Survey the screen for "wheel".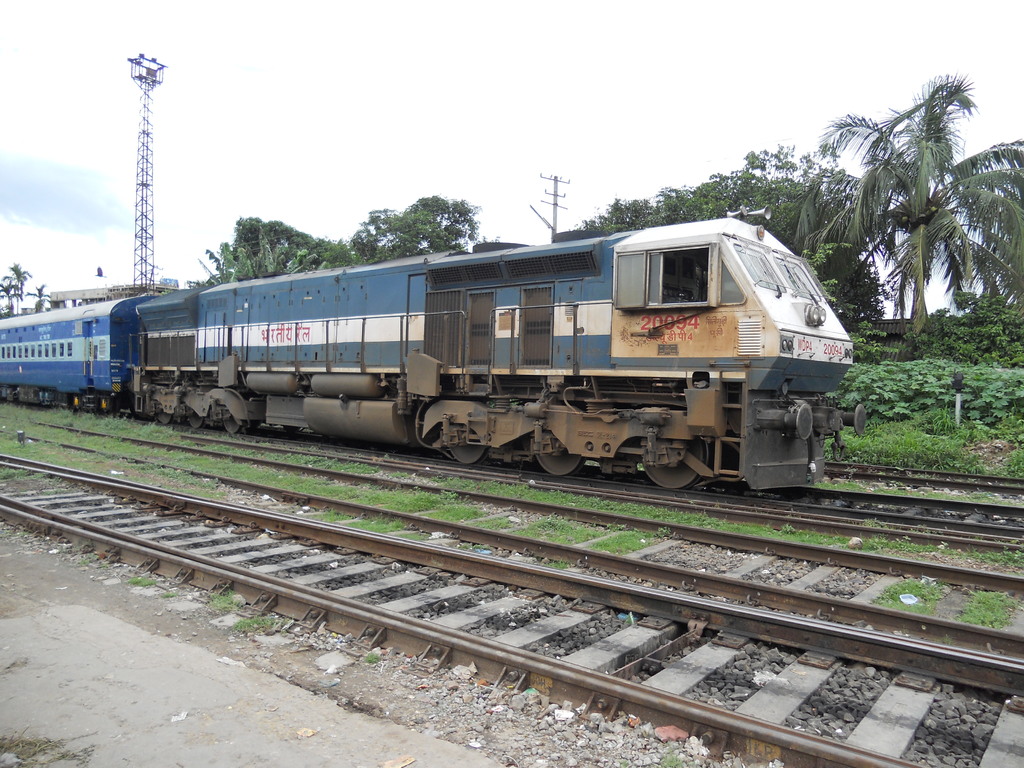
Survey found: 536/450/585/472.
